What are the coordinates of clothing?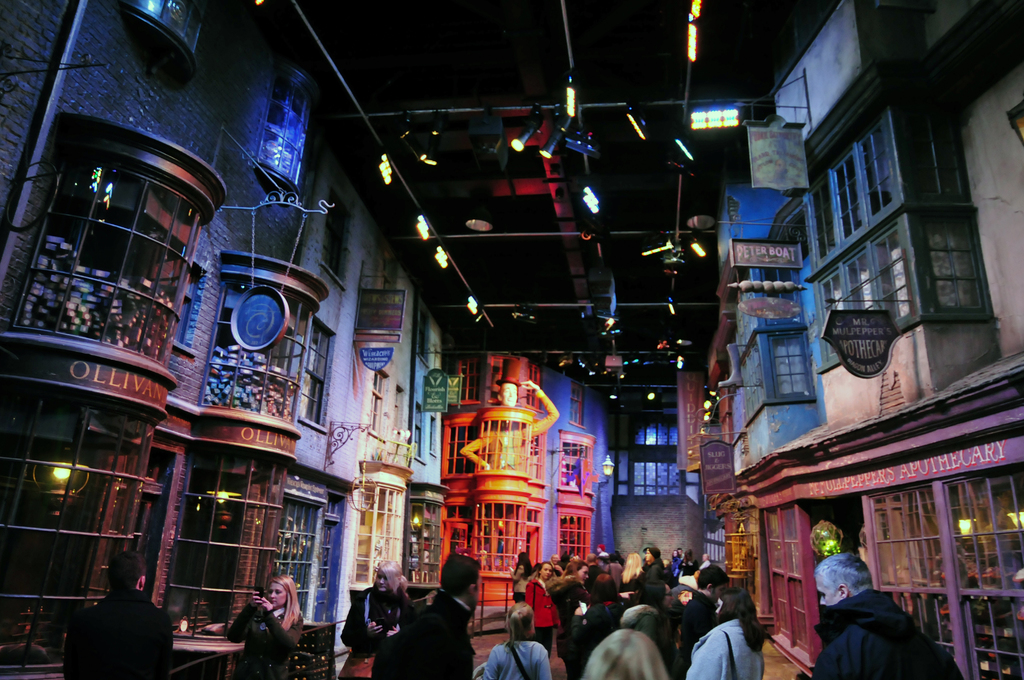
[x1=413, y1=592, x2=477, y2=679].
